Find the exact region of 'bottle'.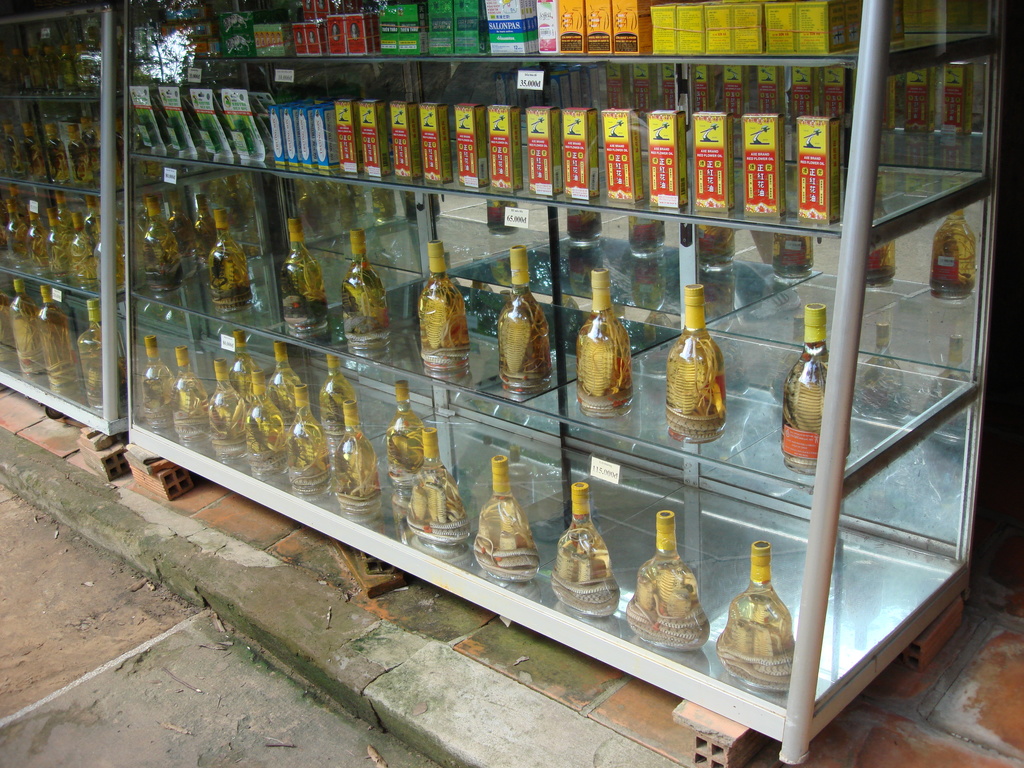
Exact region: (x1=208, y1=204, x2=257, y2=311).
